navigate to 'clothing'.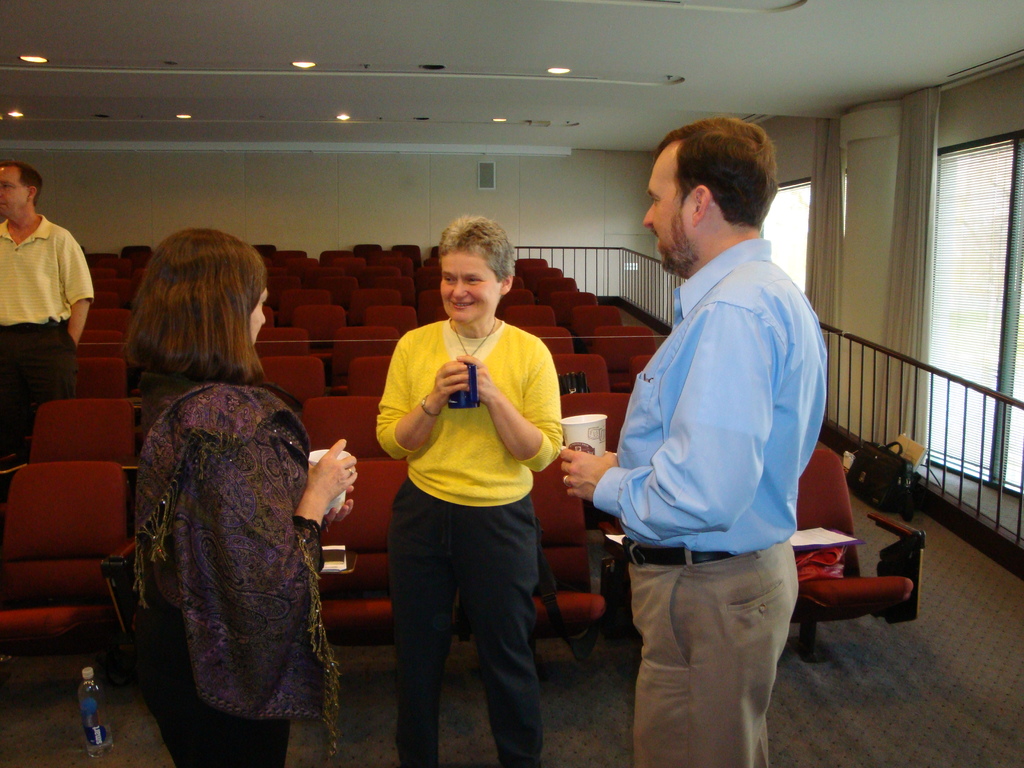
Navigation target: [x1=594, y1=236, x2=829, y2=767].
